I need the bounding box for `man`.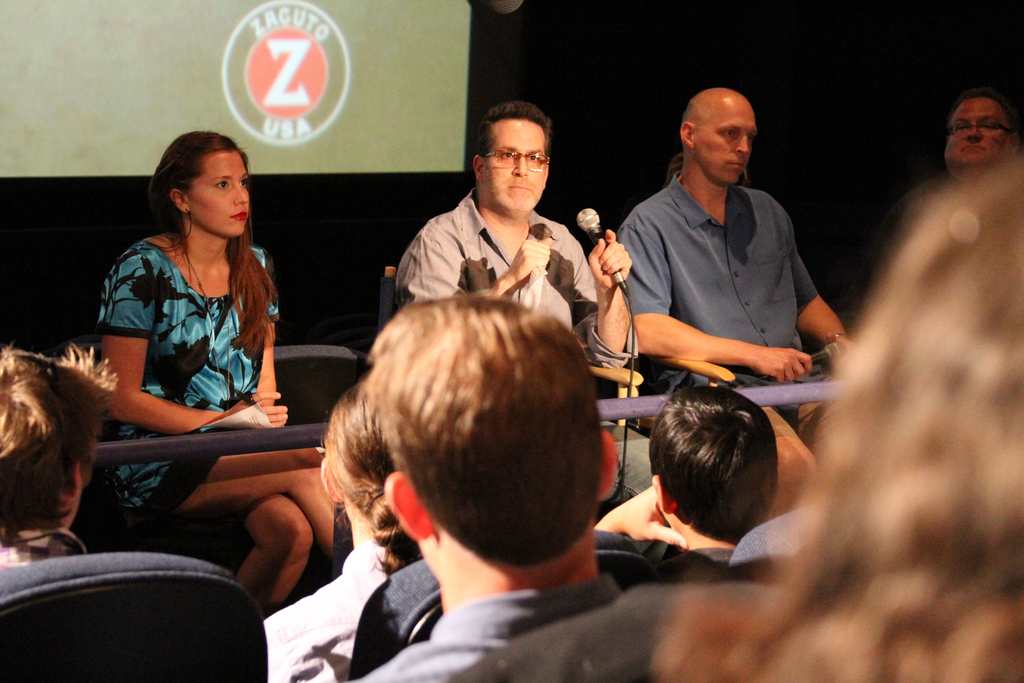
Here it is: <region>588, 384, 778, 555</region>.
